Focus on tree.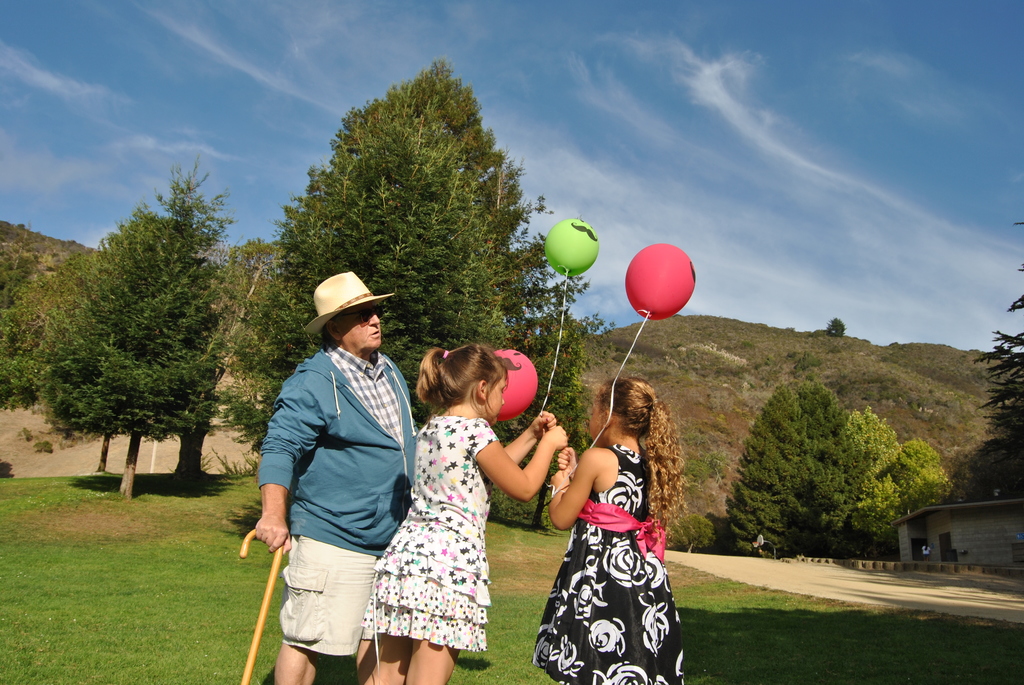
Focused at (665,514,716,555).
